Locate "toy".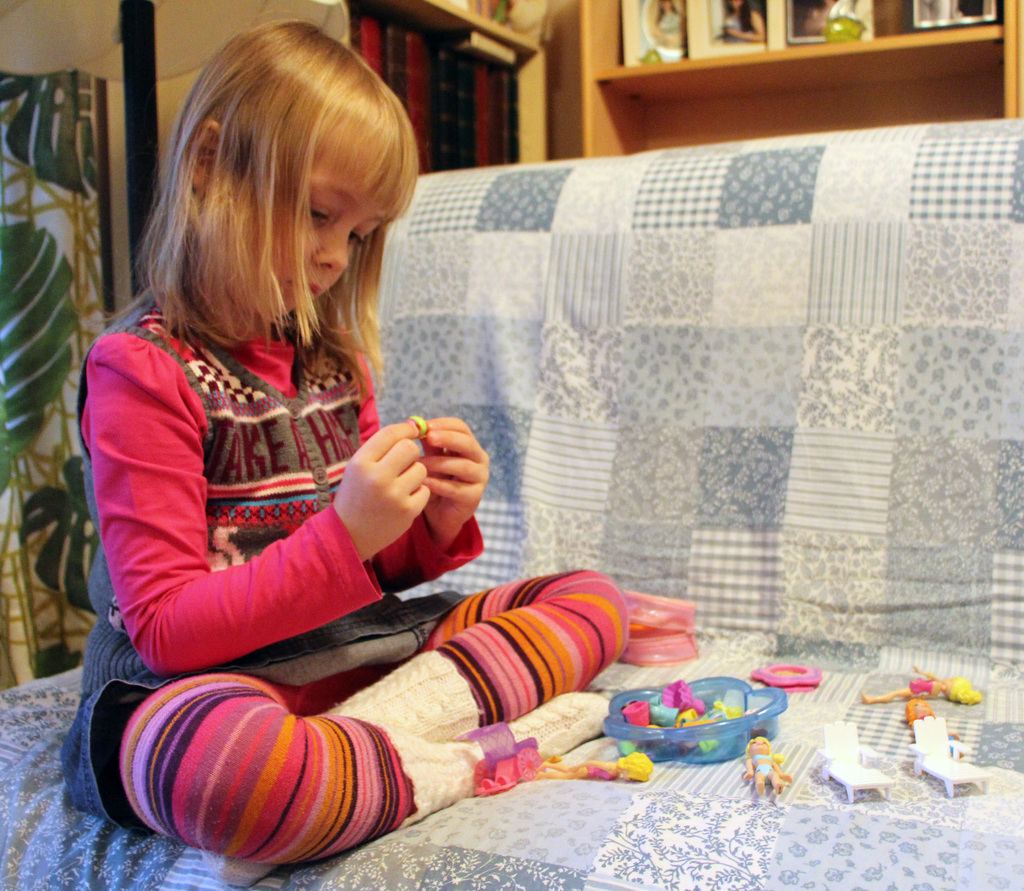
Bounding box: [left=740, top=722, right=795, bottom=800].
